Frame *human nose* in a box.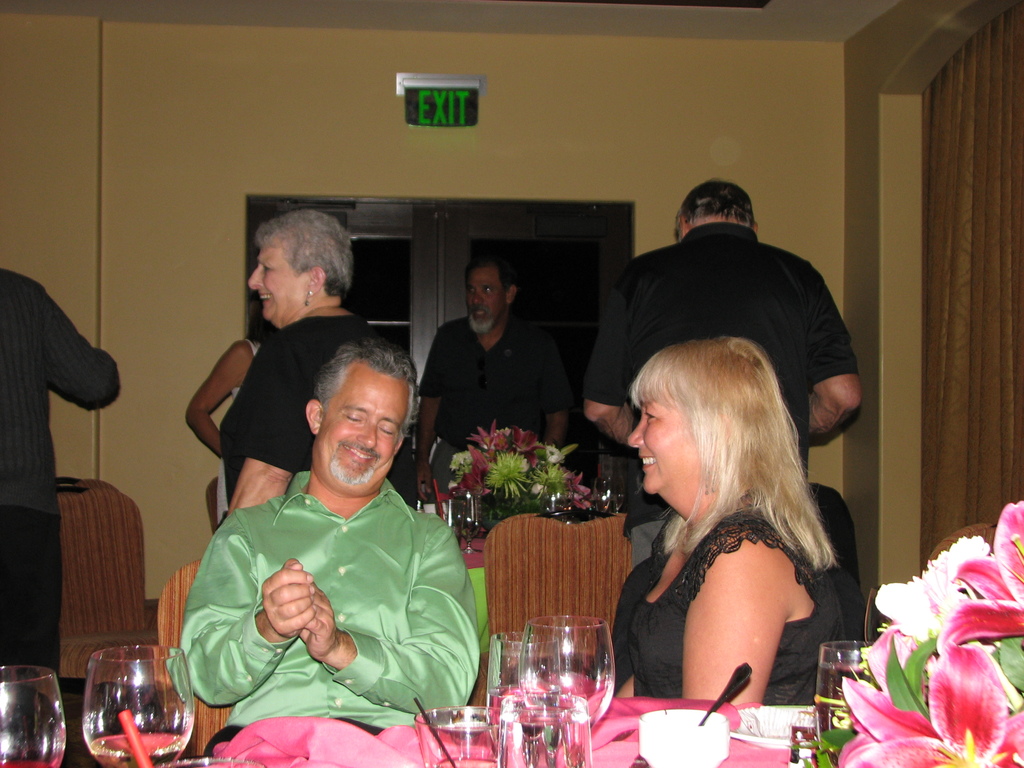
(left=355, top=420, right=376, bottom=450).
